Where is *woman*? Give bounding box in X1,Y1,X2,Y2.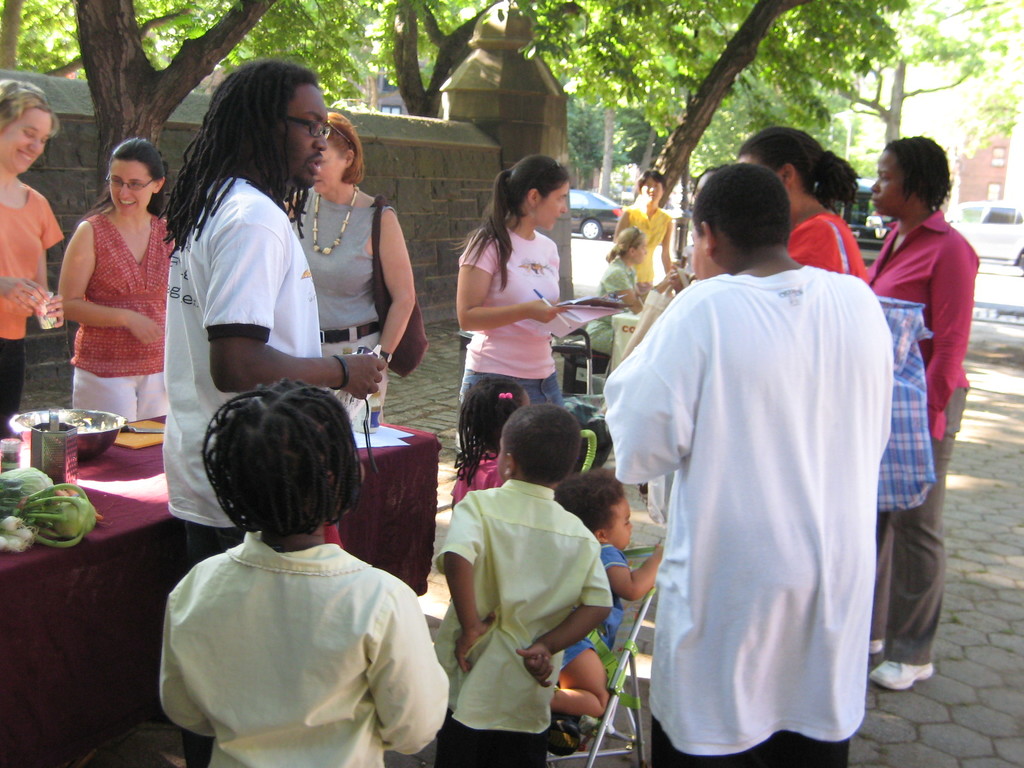
453,152,572,448.
